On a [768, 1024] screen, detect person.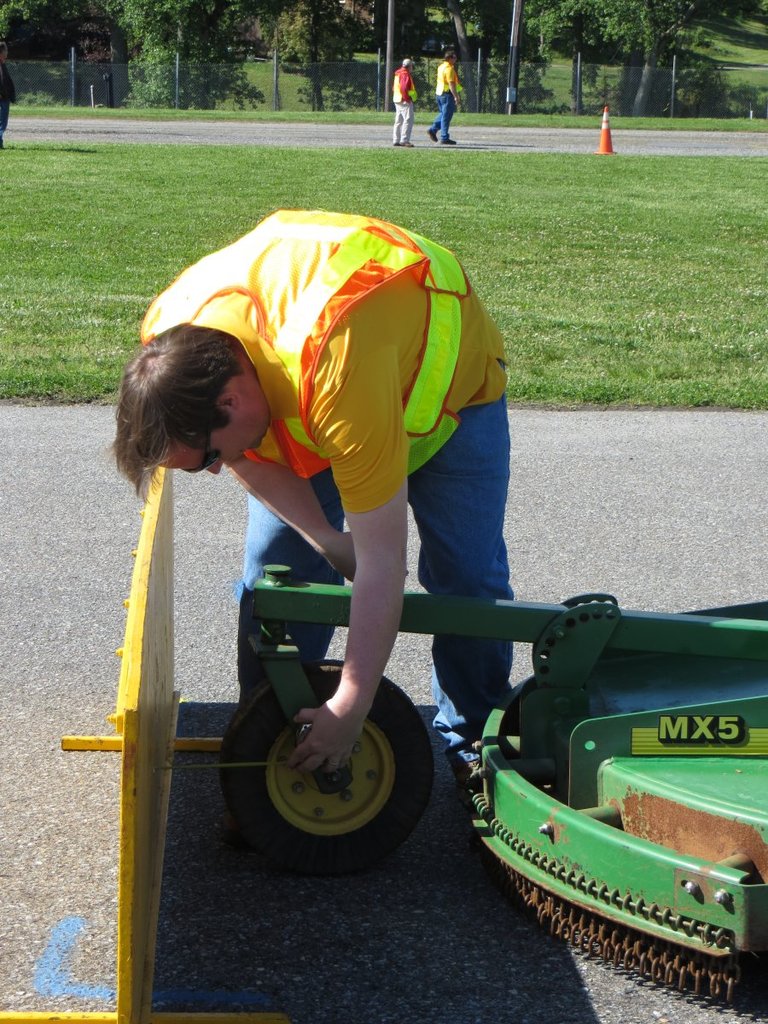
box(104, 200, 550, 817).
